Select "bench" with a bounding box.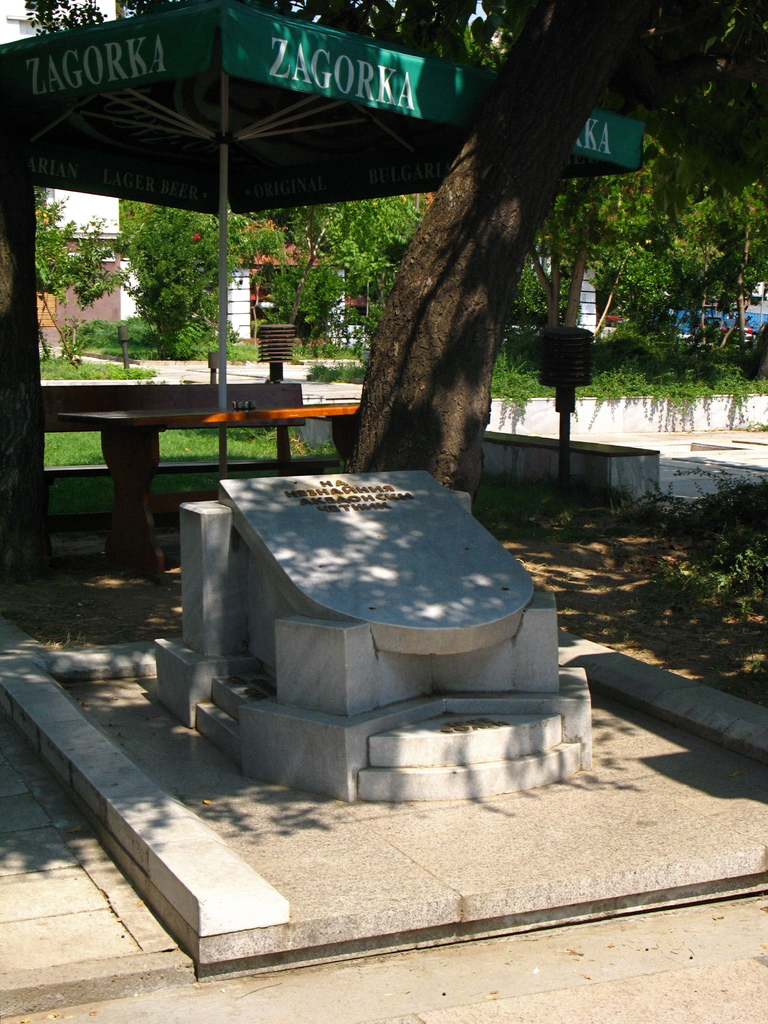
x1=19, y1=324, x2=385, y2=544.
